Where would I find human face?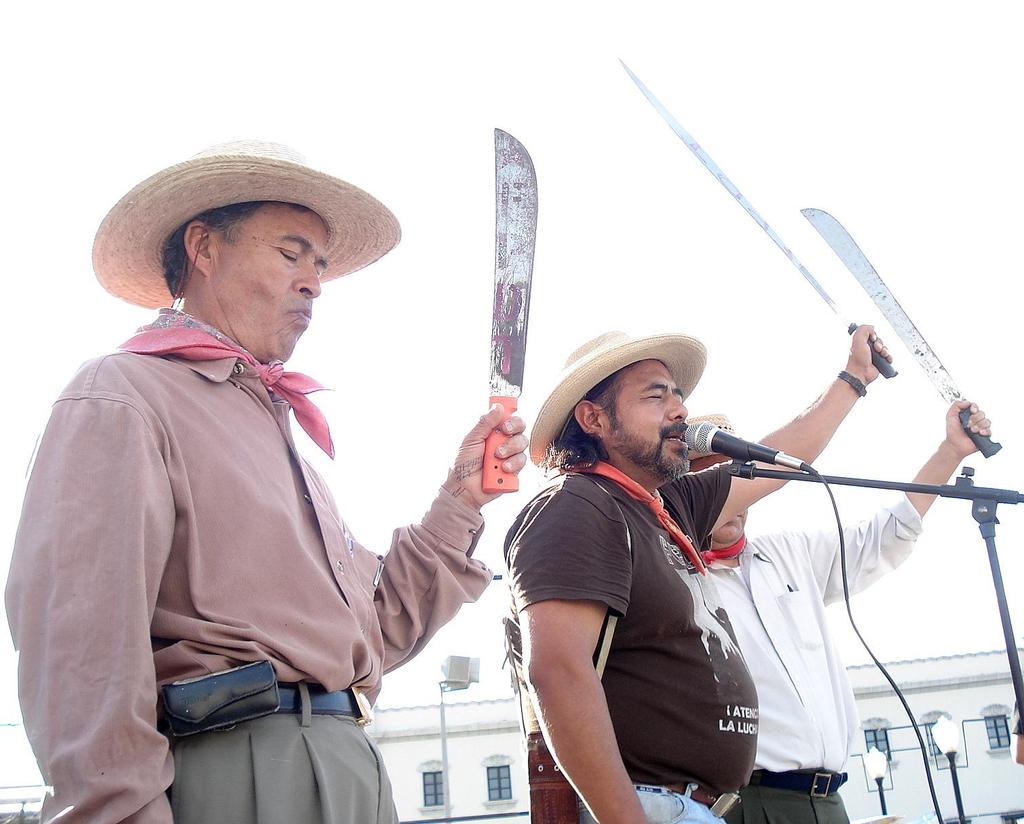
At 214 202 331 362.
